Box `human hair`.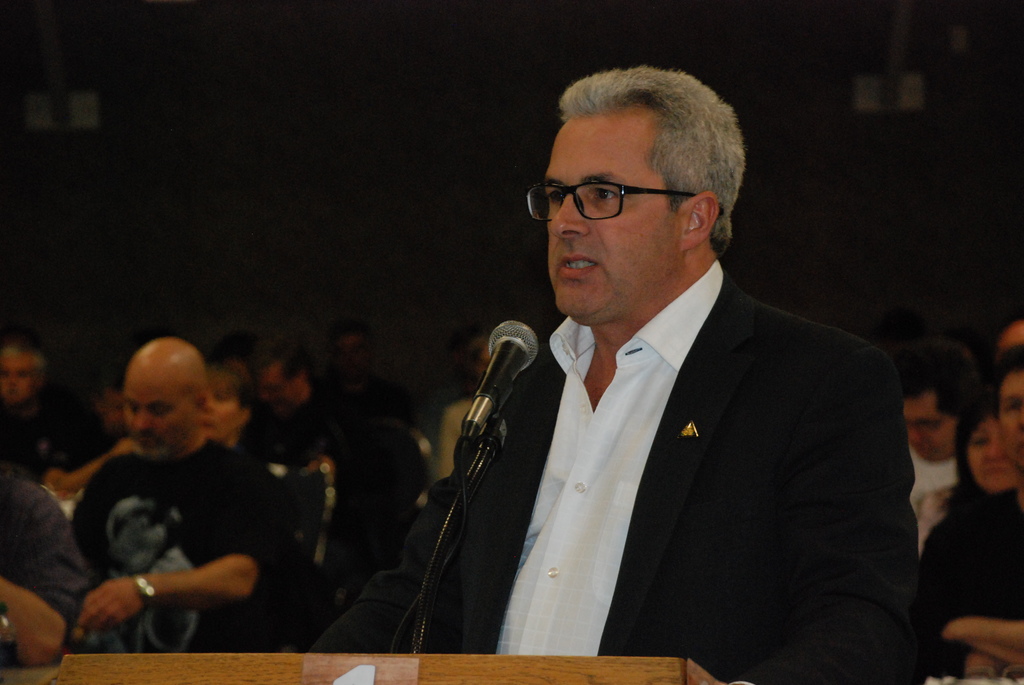
region(958, 388, 1000, 493).
